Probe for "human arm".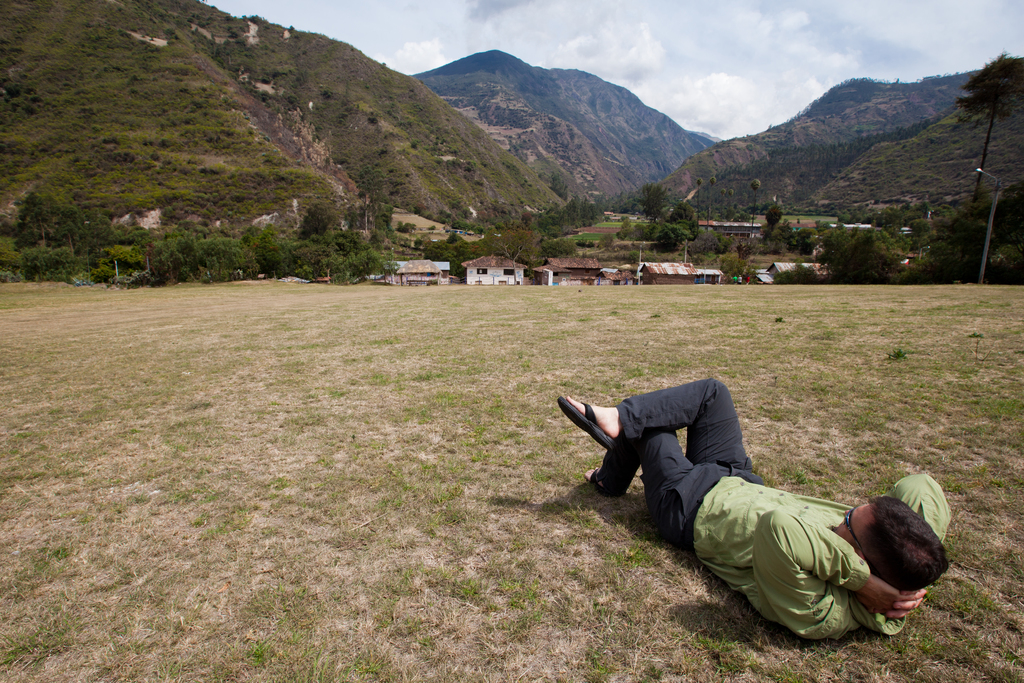
Probe result: x1=751, y1=505, x2=924, y2=639.
